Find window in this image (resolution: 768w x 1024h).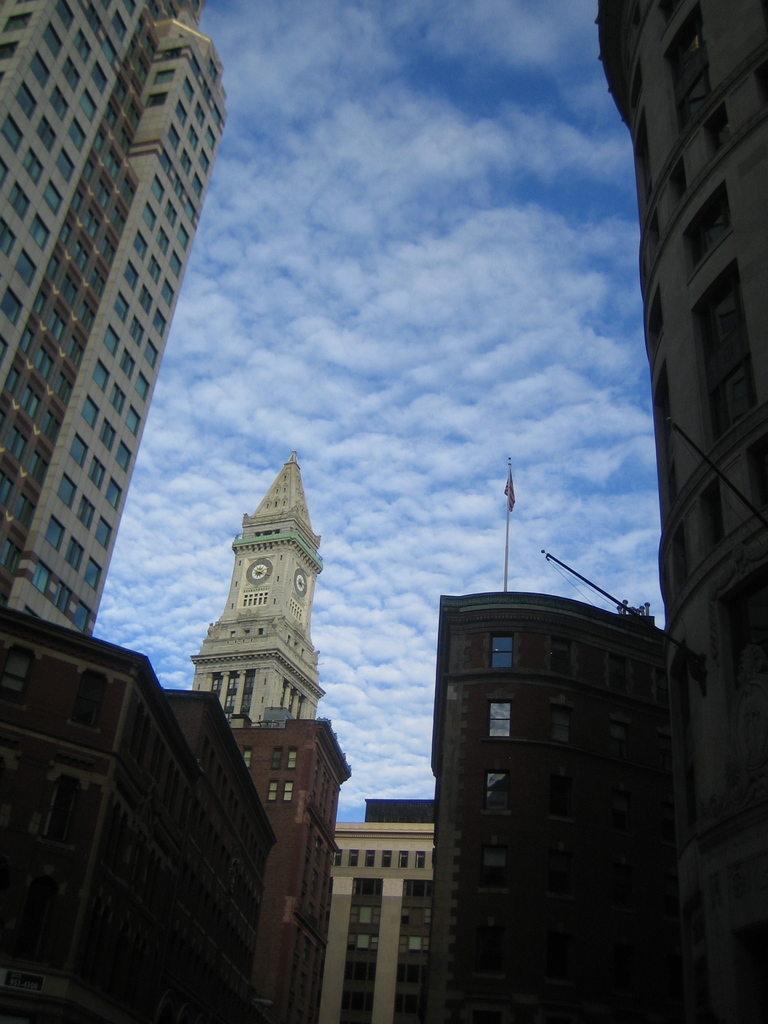
77,267,108,299.
